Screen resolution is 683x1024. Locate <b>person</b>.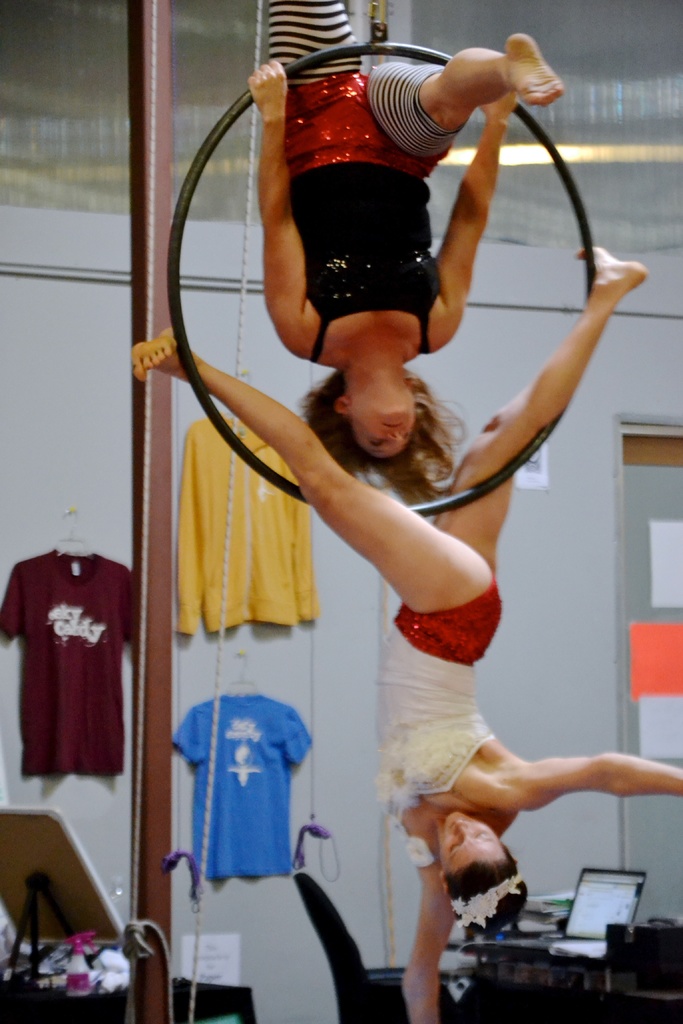
[left=246, top=0, right=568, bottom=514].
